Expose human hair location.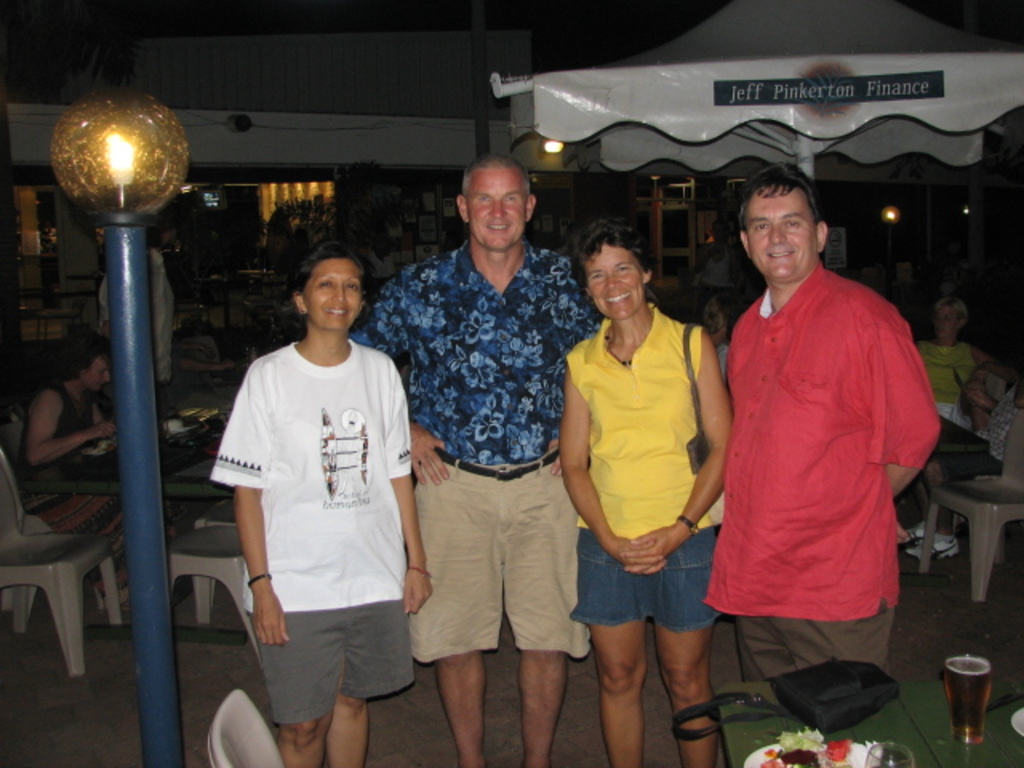
Exposed at region(571, 218, 654, 290).
